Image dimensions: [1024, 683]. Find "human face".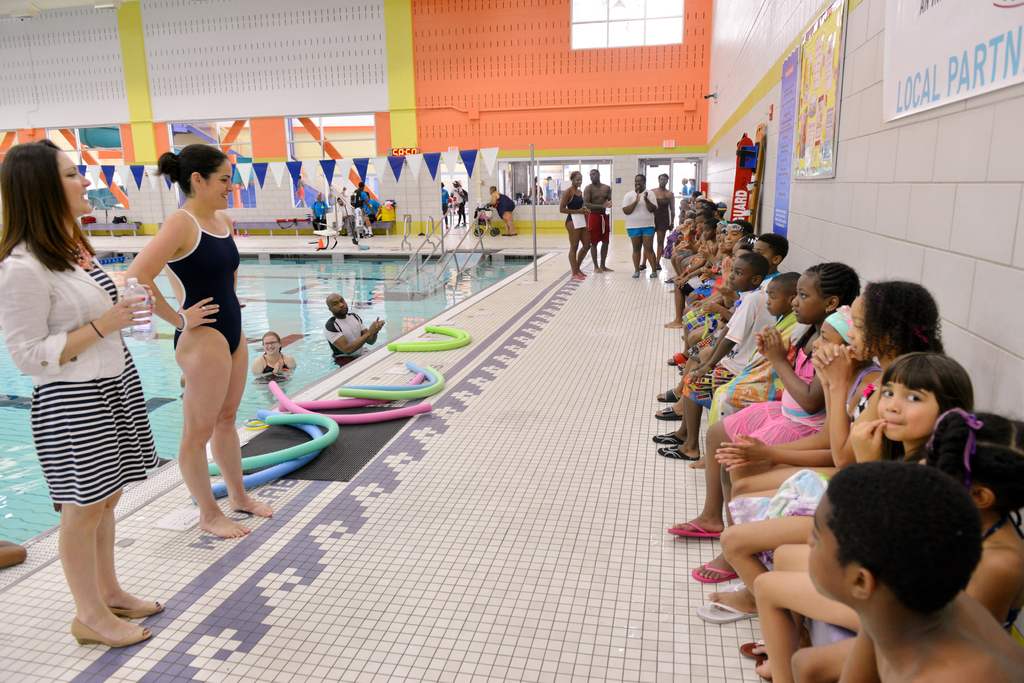
box(658, 173, 665, 188).
